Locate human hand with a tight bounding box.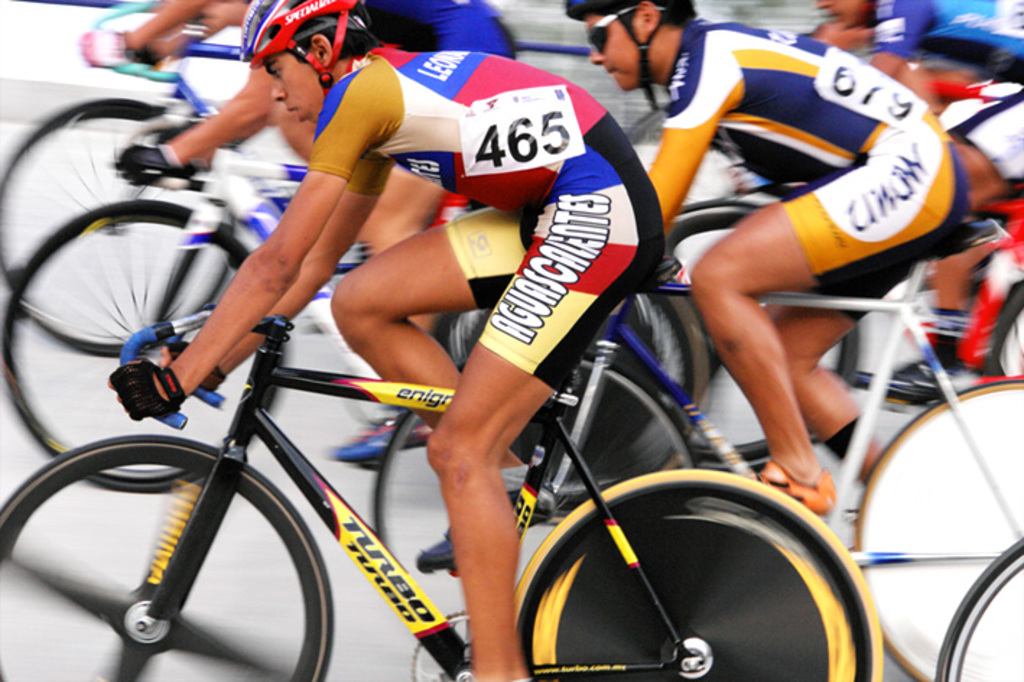
rect(108, 353, 194, 425).
